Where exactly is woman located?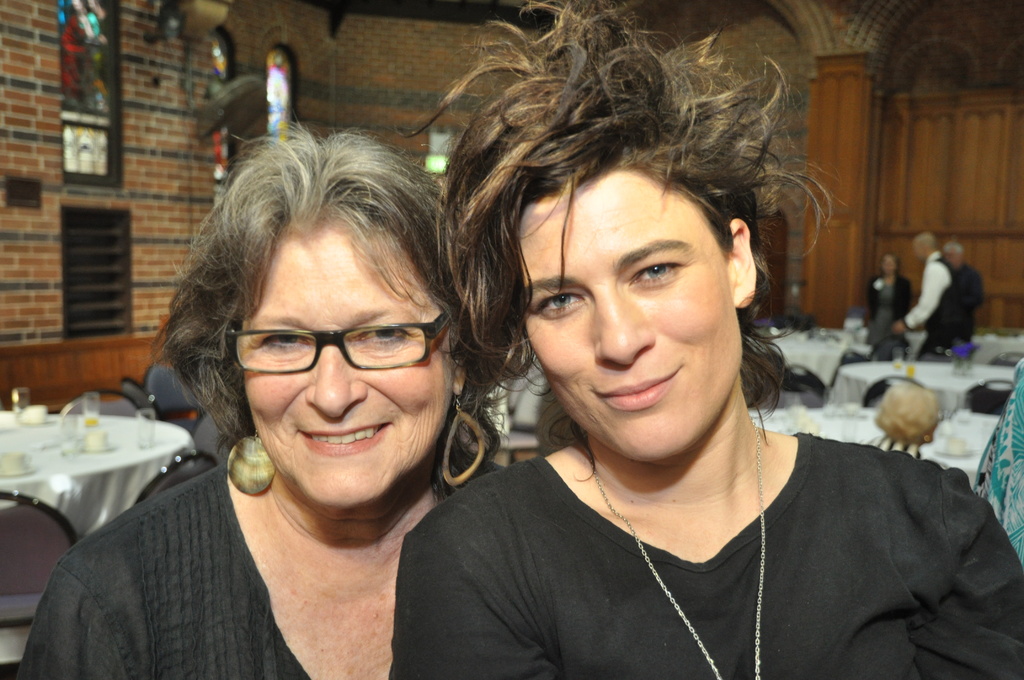
Its bounding box is bbox=[54, 103, 549, 674].
